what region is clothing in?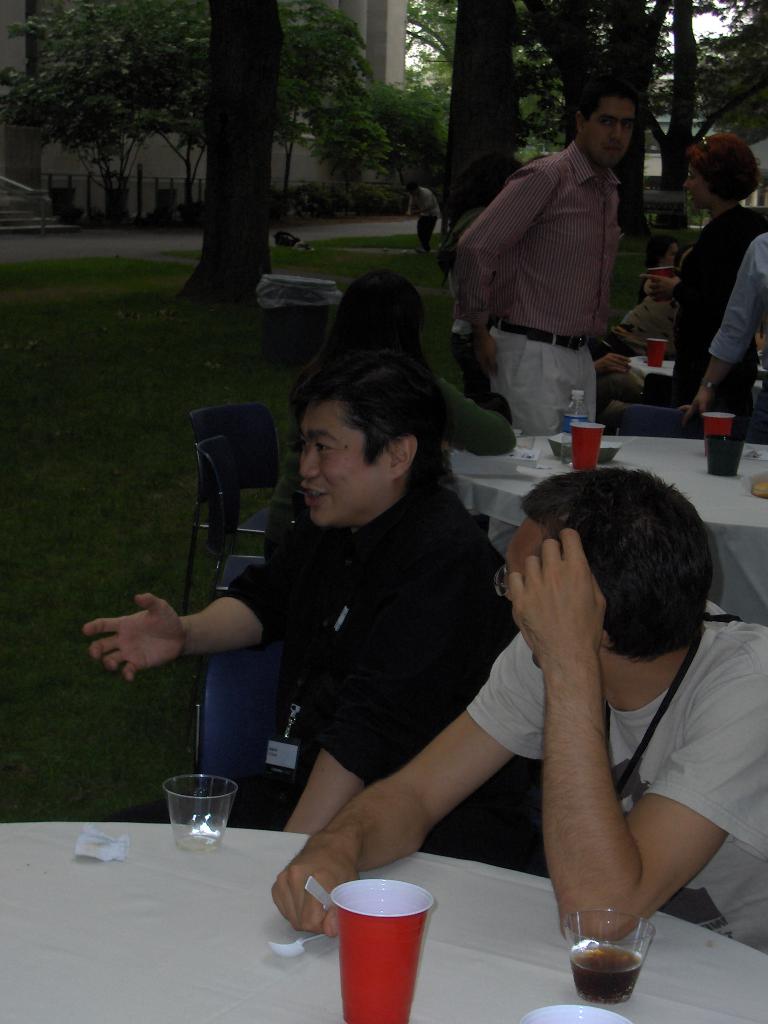
<region>212, 472, 550, 884</region>.
